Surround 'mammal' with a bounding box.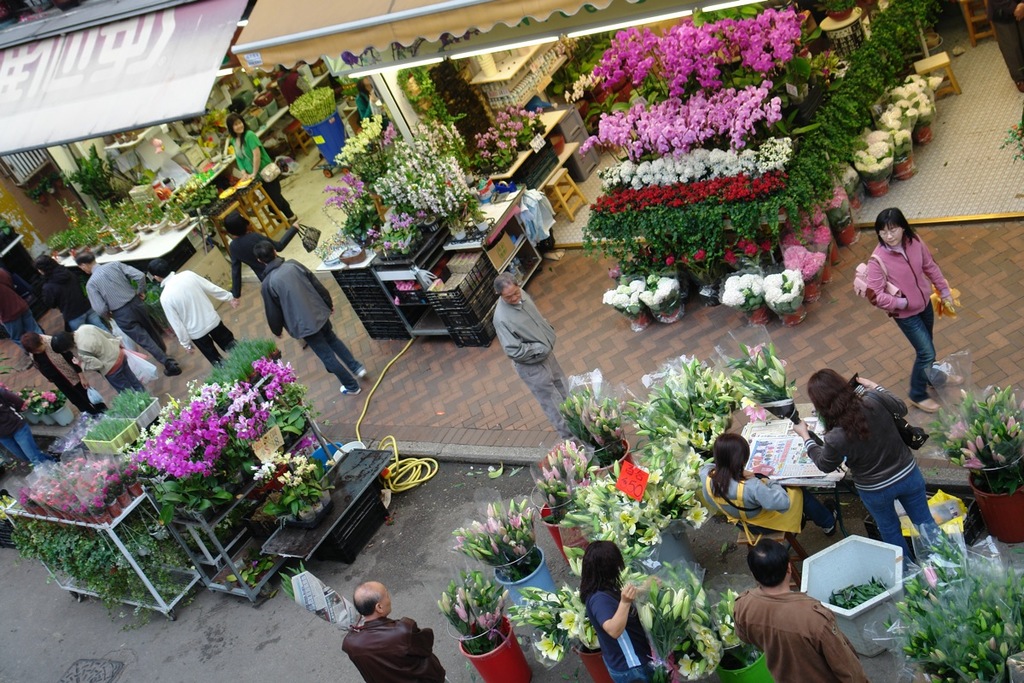
select_region(259, 238, 367, 396).
